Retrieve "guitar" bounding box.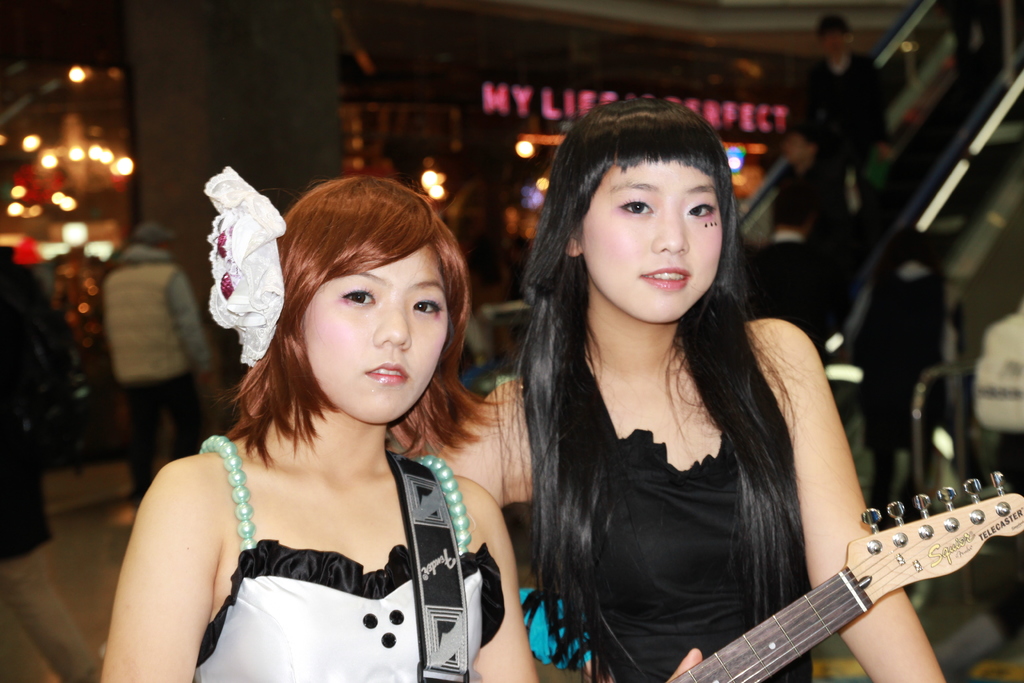
Bounding box: x1=671 y1=443 x2=1023 y2=682.
